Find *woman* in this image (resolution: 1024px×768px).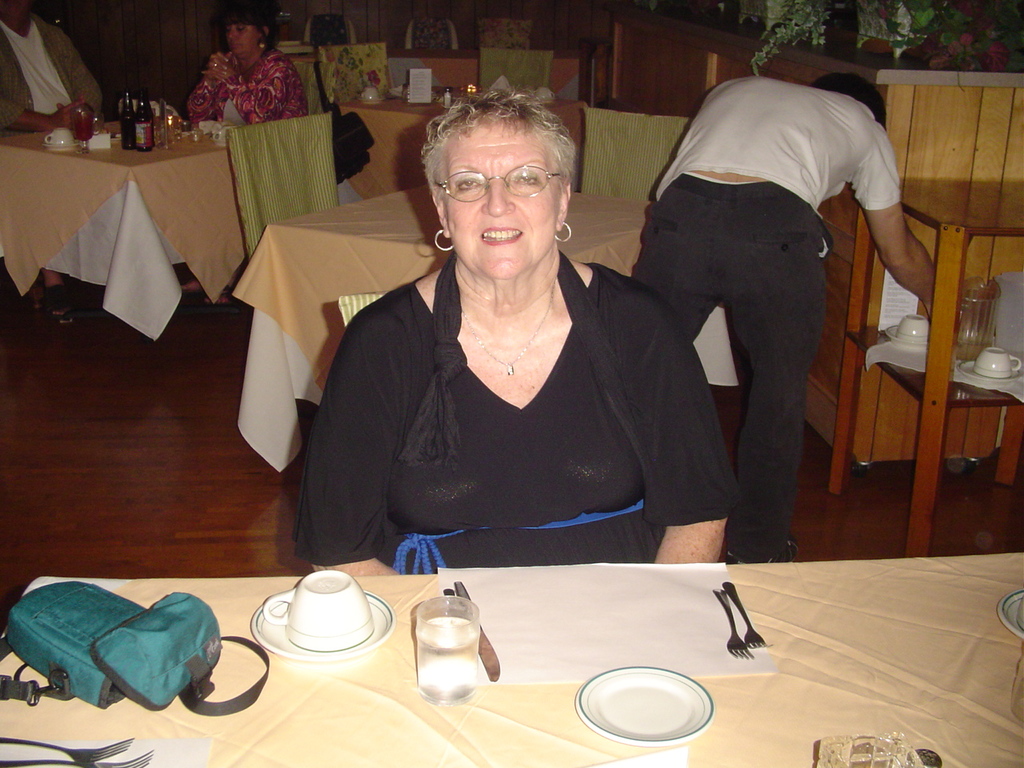
[left=189, top=0, right=315, bottom=130].
